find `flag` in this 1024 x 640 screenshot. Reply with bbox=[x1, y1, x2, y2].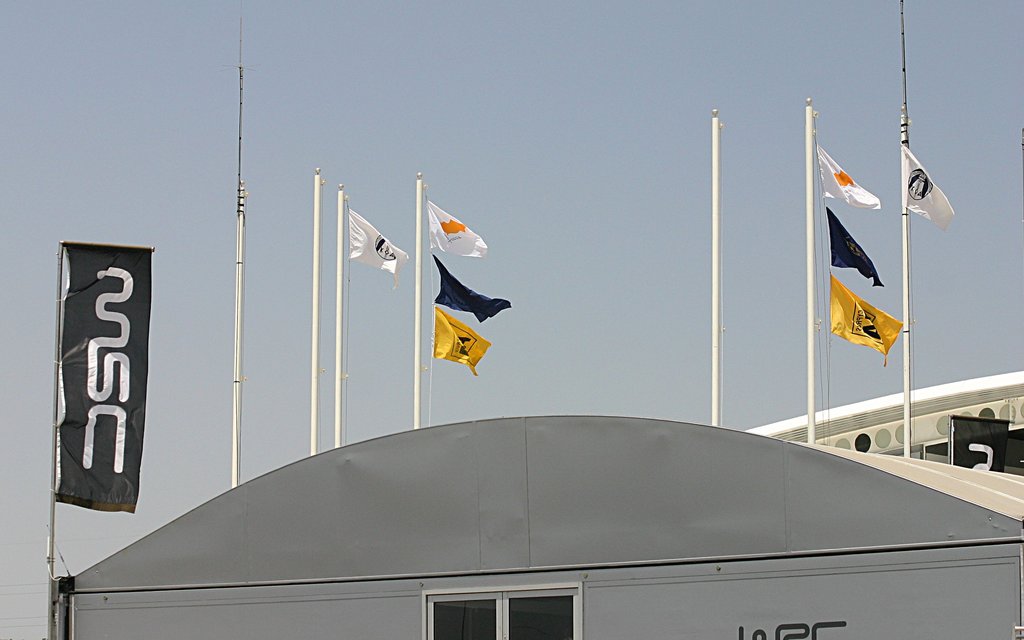
bbox=[823, 273, 900, 370].
